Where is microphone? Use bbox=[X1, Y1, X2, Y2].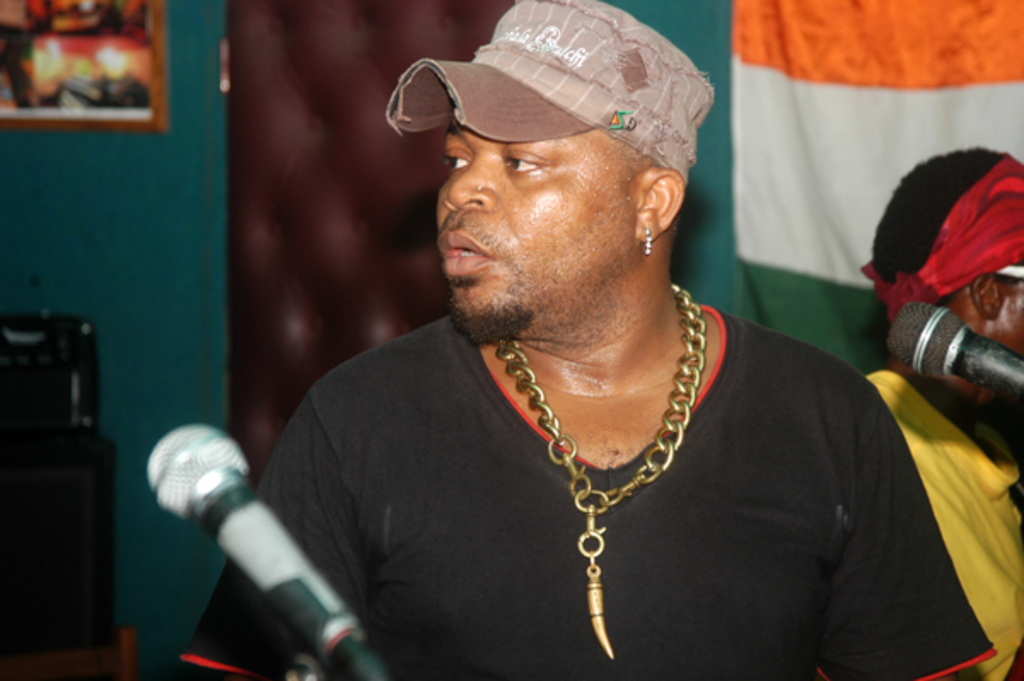
bbox=[145, 422, 358, 657].
